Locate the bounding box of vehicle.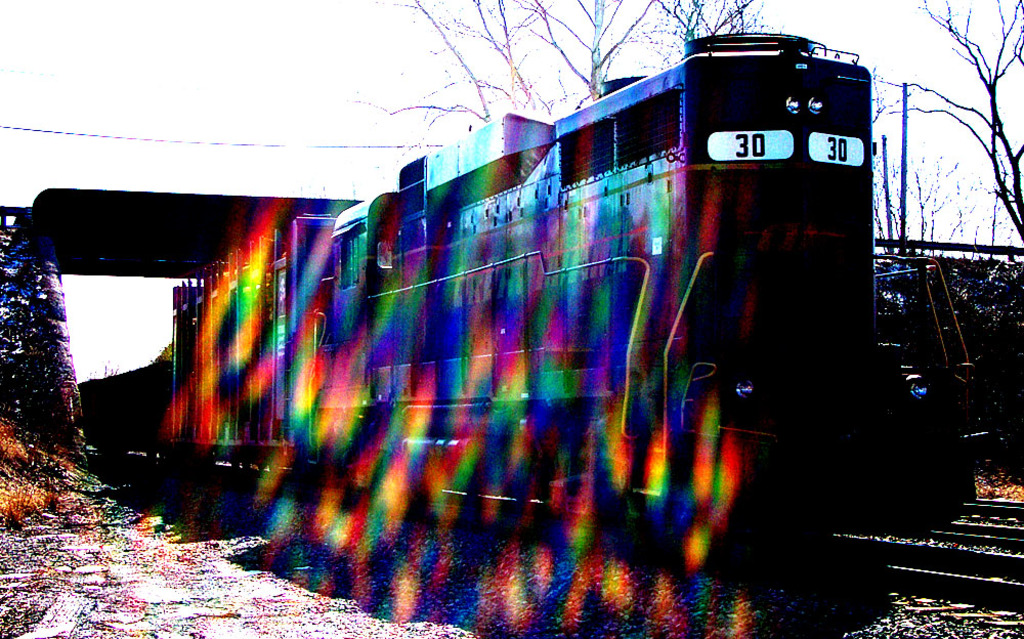
Bounding box: (221,75,900,592).
